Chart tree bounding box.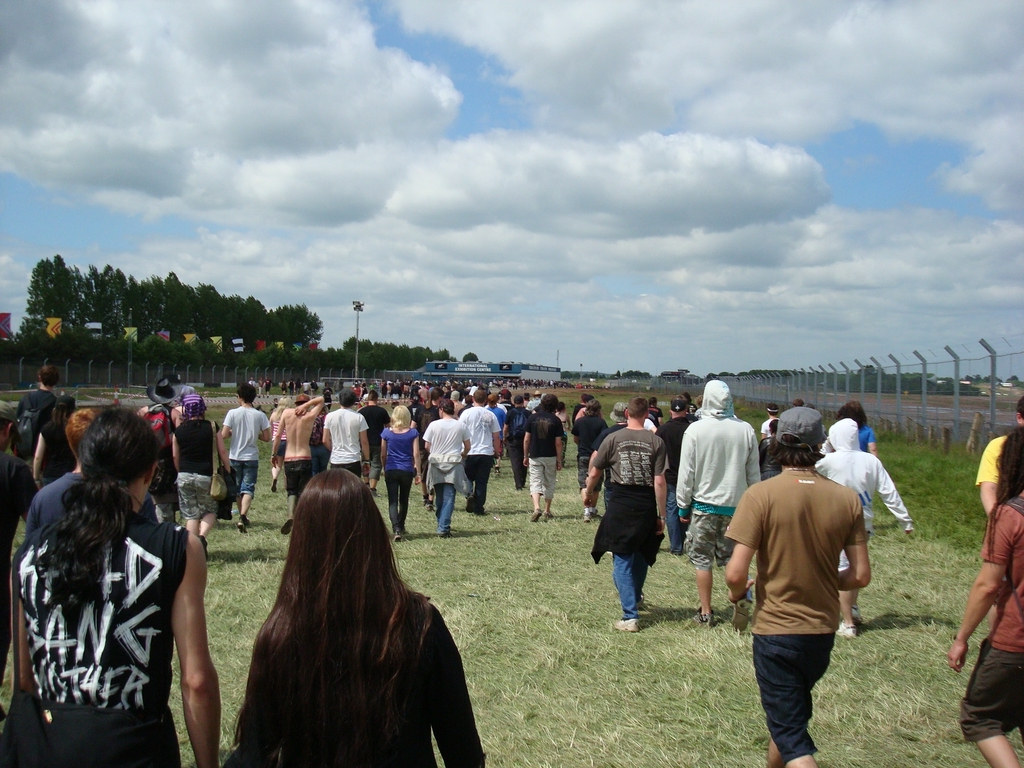
Charted: [23, 253, 53, 333].
